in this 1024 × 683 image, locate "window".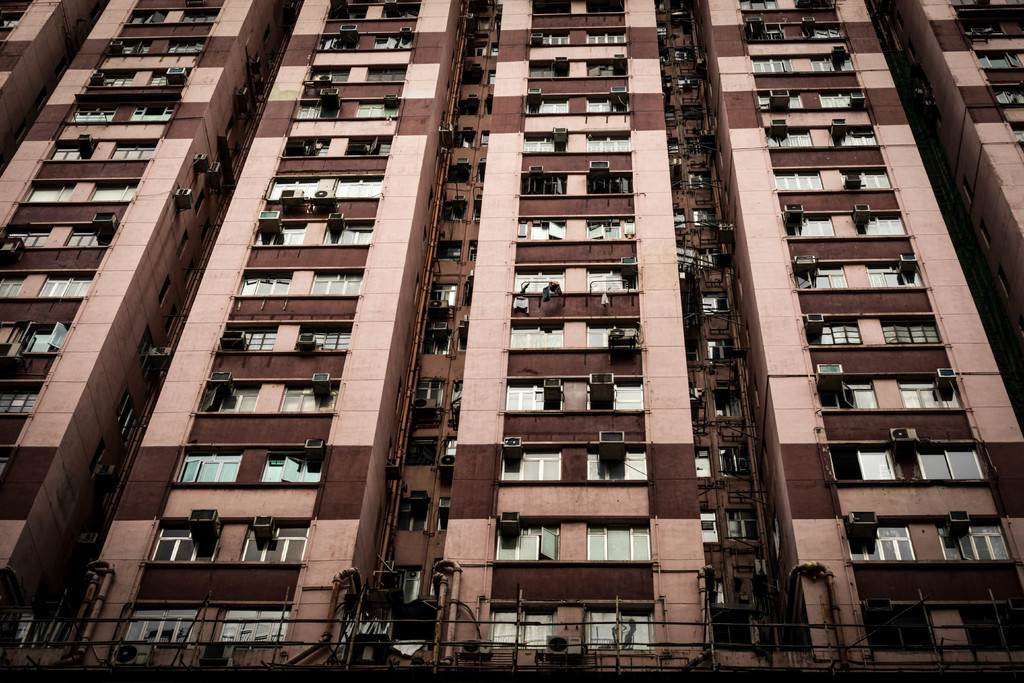
Bounding box: x1=792, y1=260, x2=923, y2=286.
